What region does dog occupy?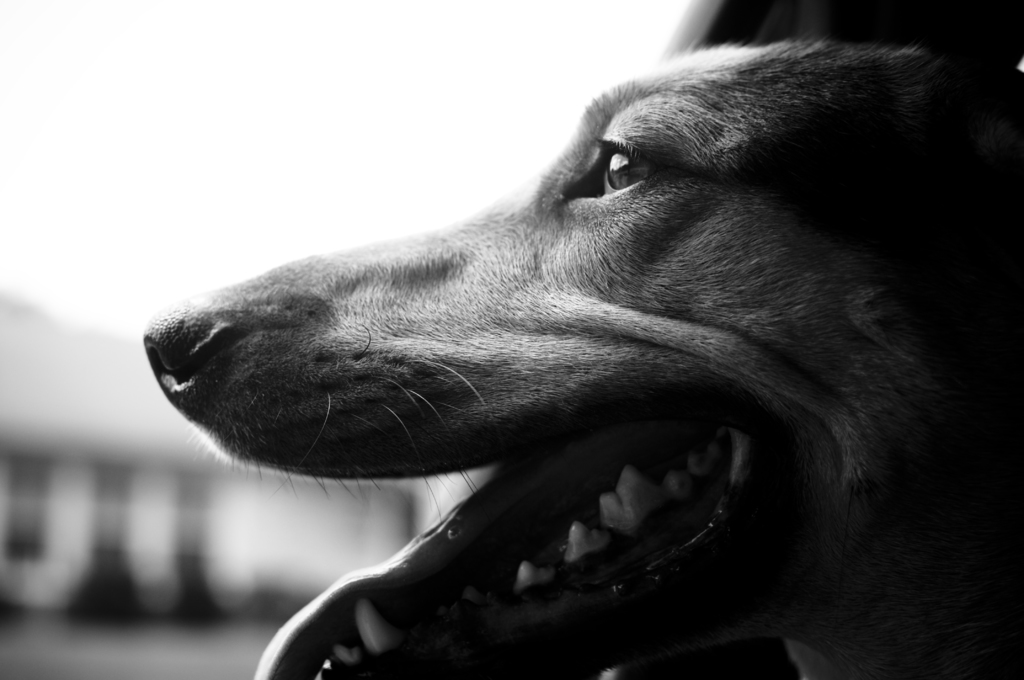
[139, 38, 1023, 679].
